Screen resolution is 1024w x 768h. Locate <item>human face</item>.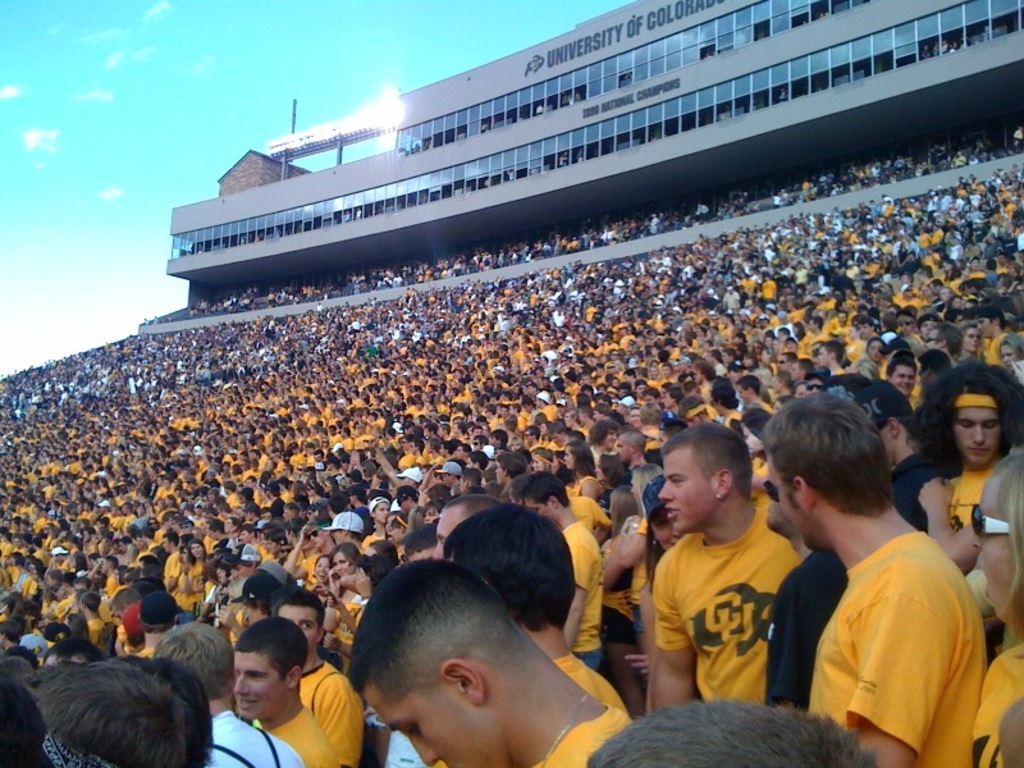
<region>241, 598, 264, 618</region>.
